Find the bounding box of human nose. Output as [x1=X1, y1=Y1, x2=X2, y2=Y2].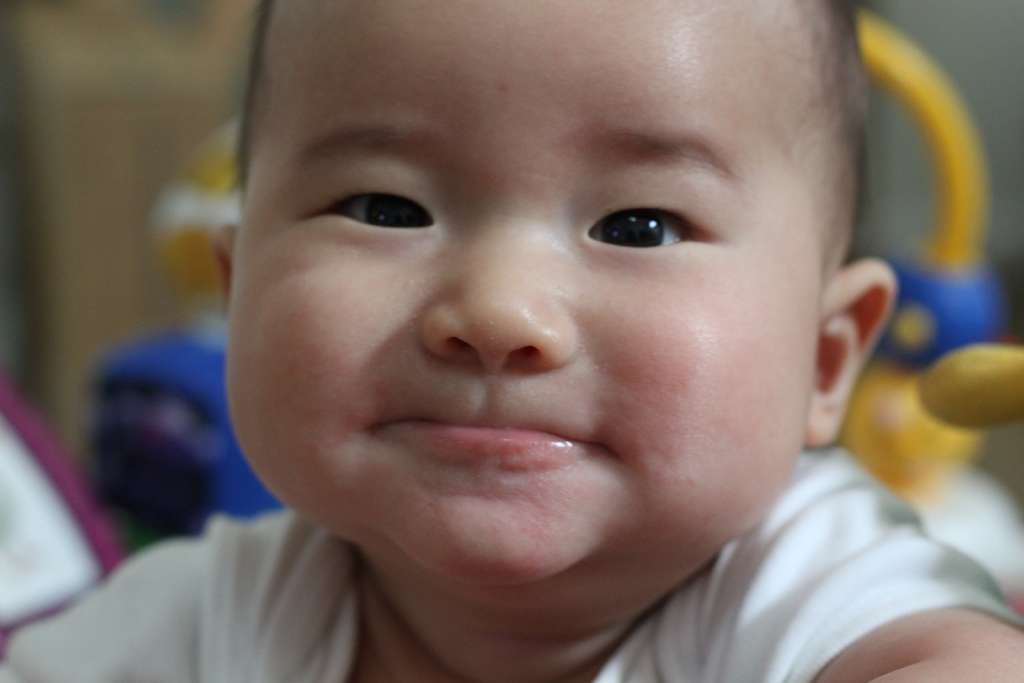
[x1=426, y1=204, x2=572, y2=359].
